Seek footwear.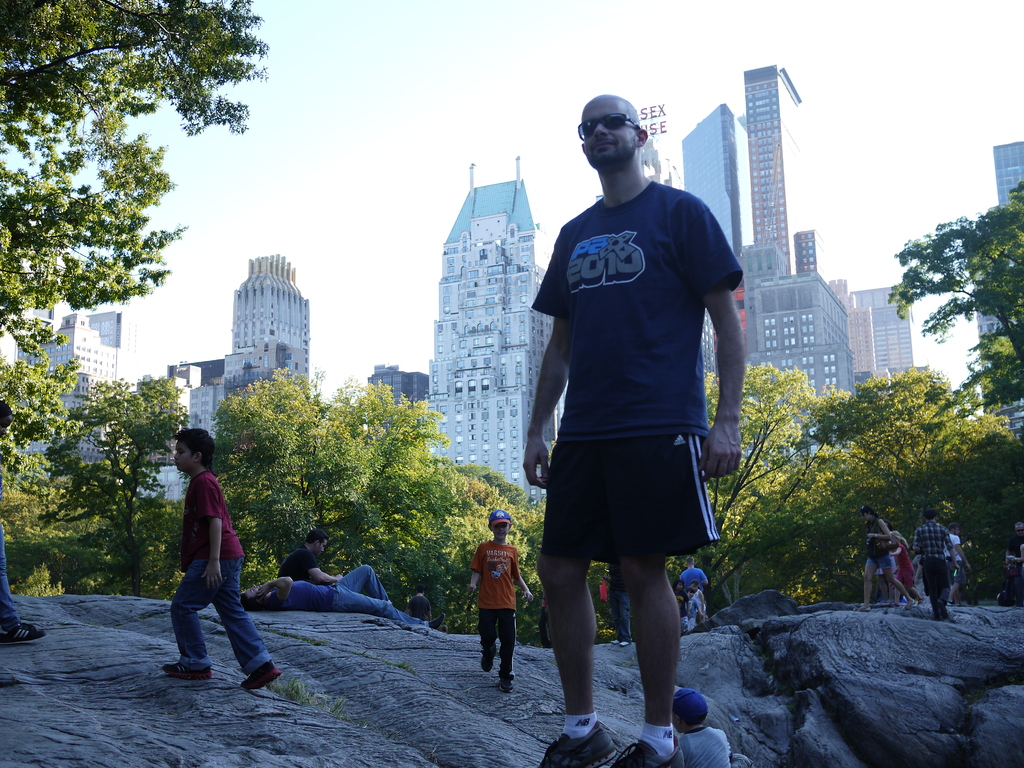
(612,634,616,644).
